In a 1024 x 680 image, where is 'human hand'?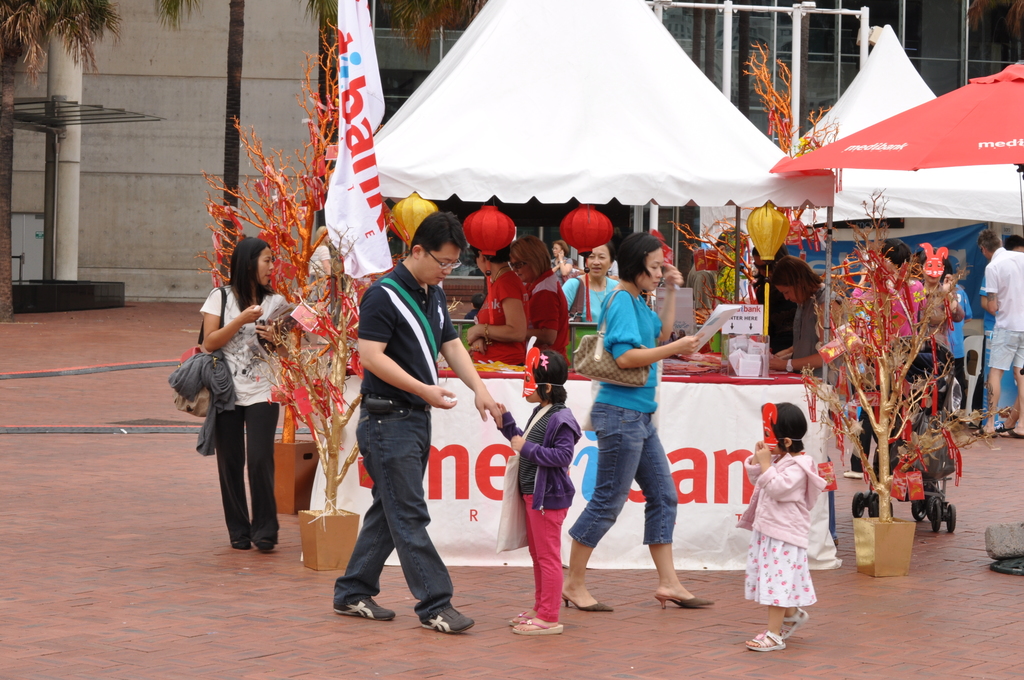
pyautogui.locateOnScreen(676, 334, 703, 354).
